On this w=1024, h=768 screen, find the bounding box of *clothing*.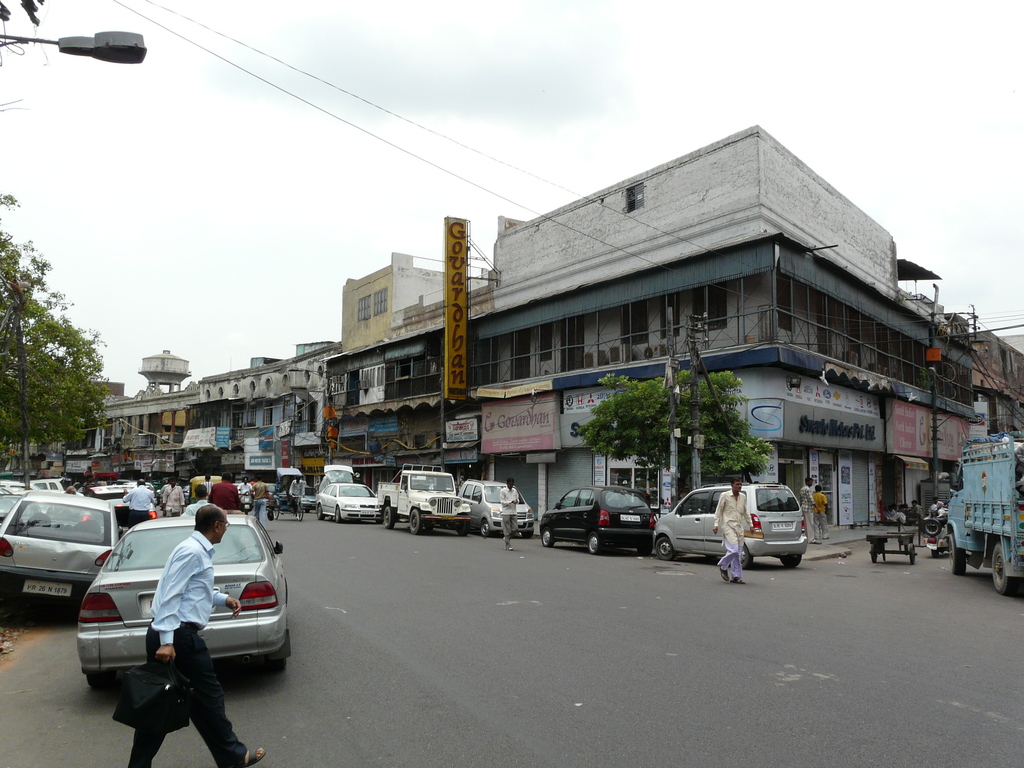
Bounding box: <region>123, 481, 157, 521</region>.
